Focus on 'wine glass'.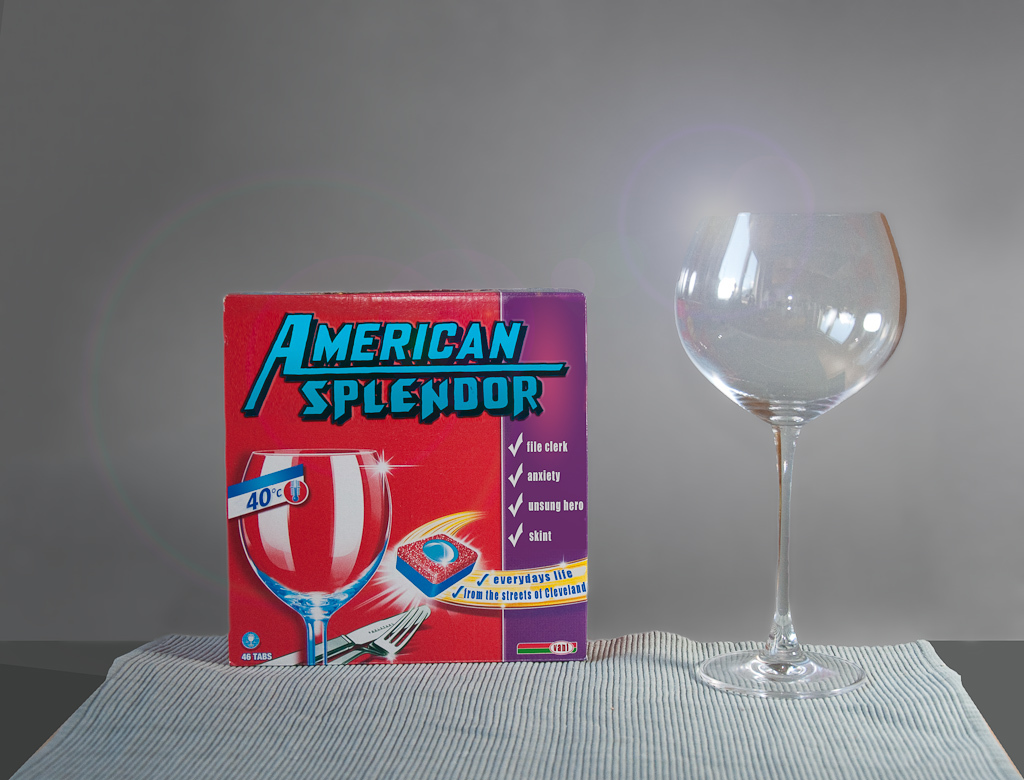
Focused at bbox(240, 443, 394, 670).
